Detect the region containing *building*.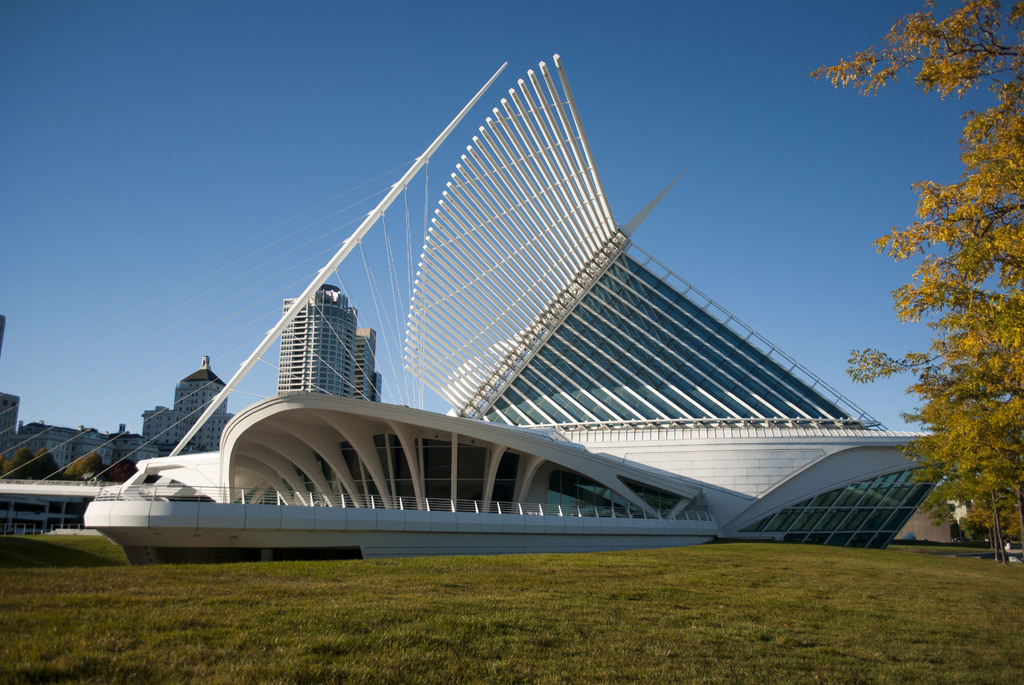
[x1=376, y1=373, x2=384, y2=403].
